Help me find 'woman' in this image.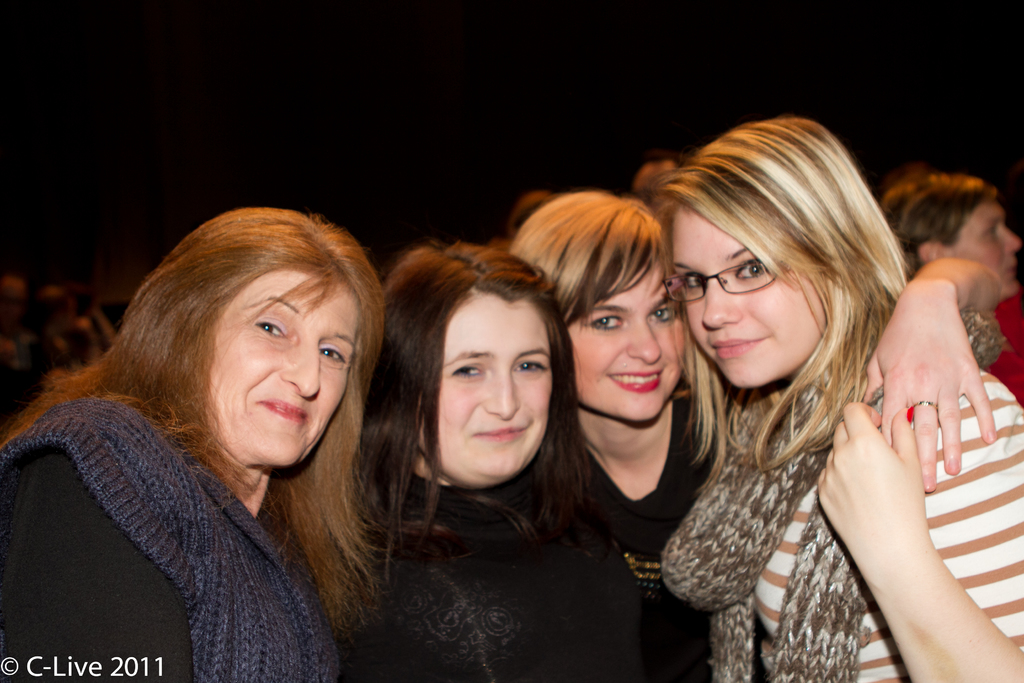
Found it: bbox=(656, 106, 1023, 682).
